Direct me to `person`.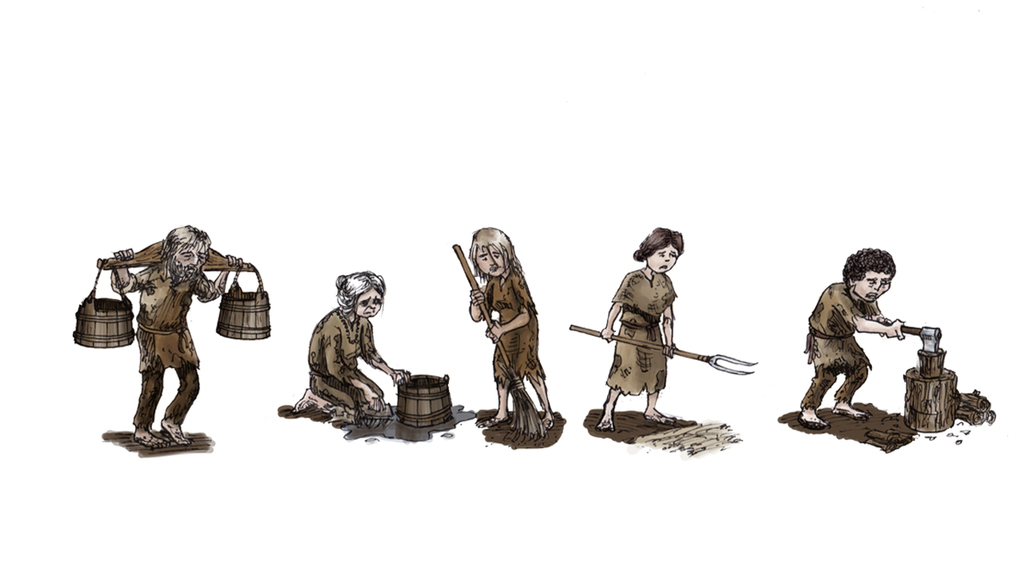
Direction: {"left": 789, "top": 247, "right": 910, "bottom": 426}.
